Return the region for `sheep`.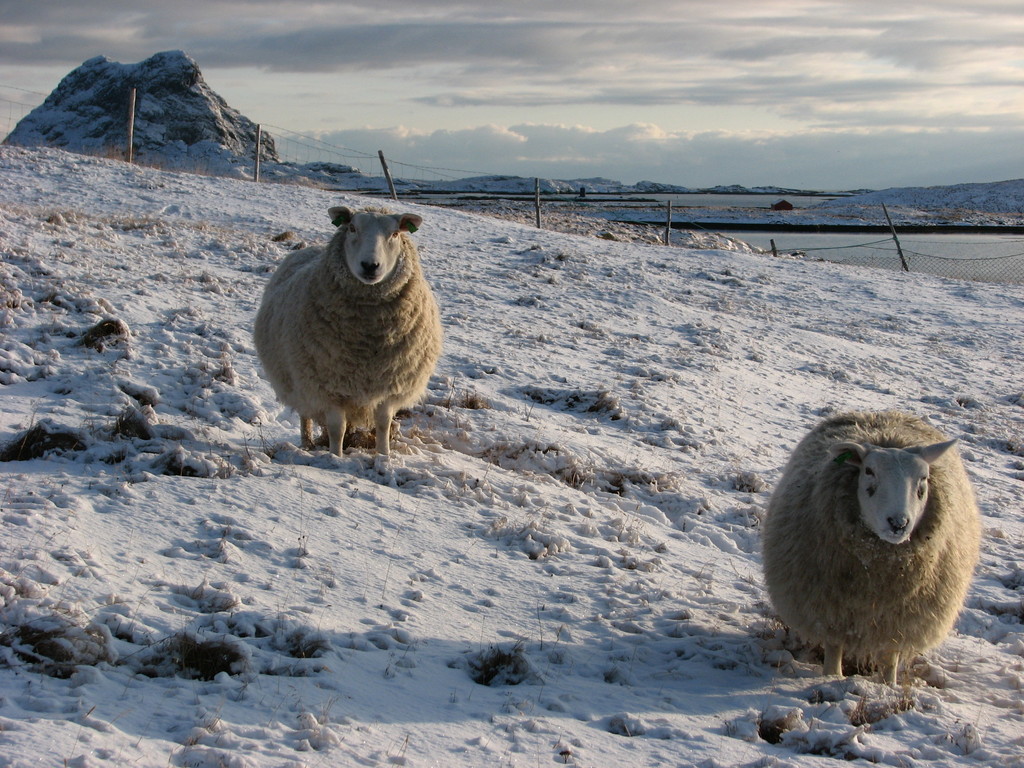
bbox=[253, 205, 445, 459].
